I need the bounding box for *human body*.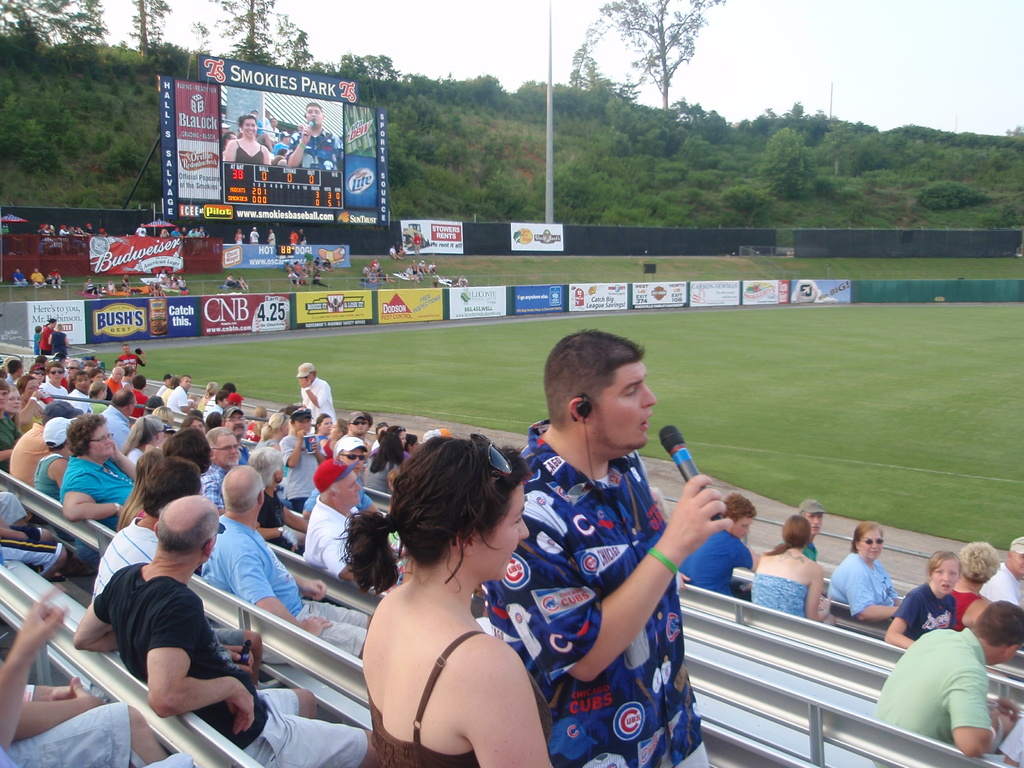
Here it is: box=[287, 271, 298, 285].
